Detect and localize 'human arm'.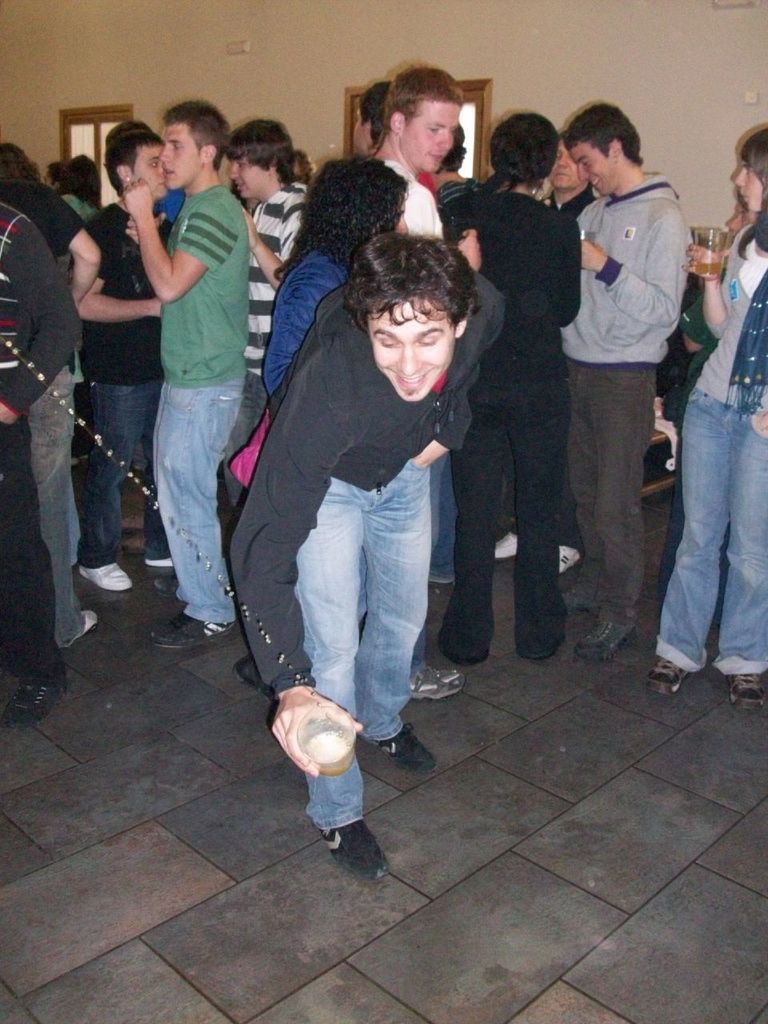
Localized at detection(677, 225, 731, 327).
